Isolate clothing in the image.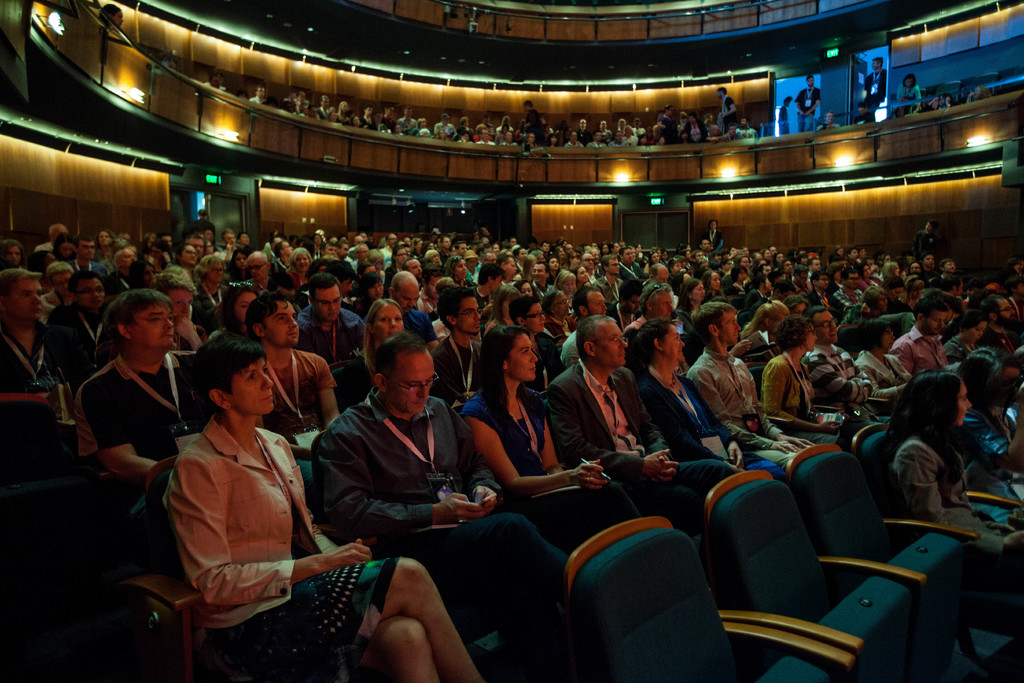
Isolated region: {"x1": 458, "y1": 380, "x2": 563, "y2": 497}.
